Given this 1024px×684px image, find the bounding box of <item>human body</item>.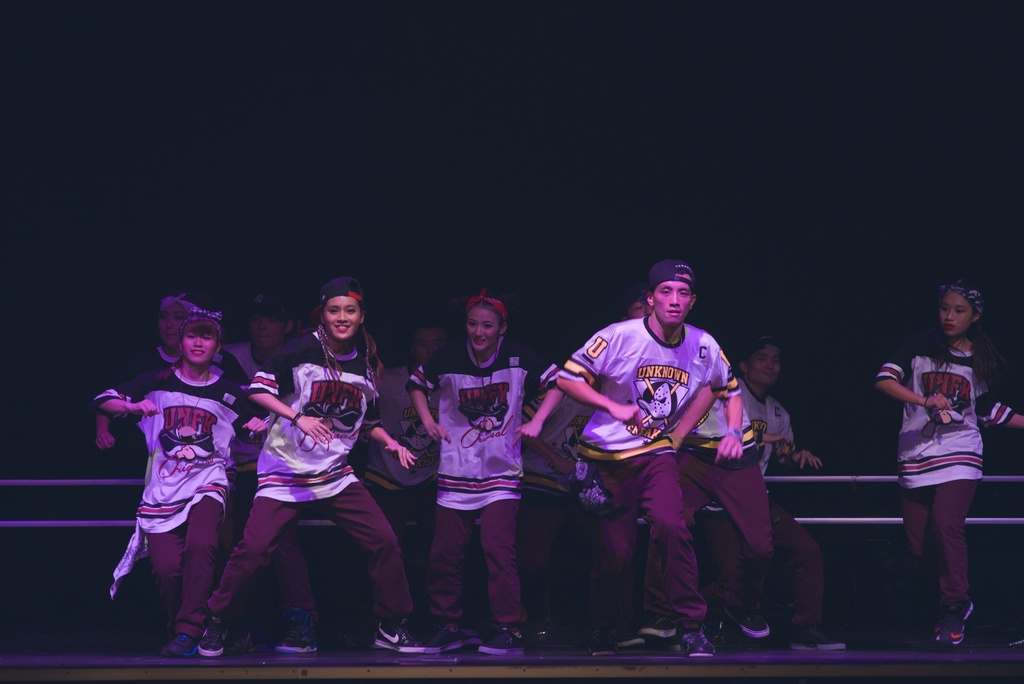
box=[90, 291, 244, 448].
